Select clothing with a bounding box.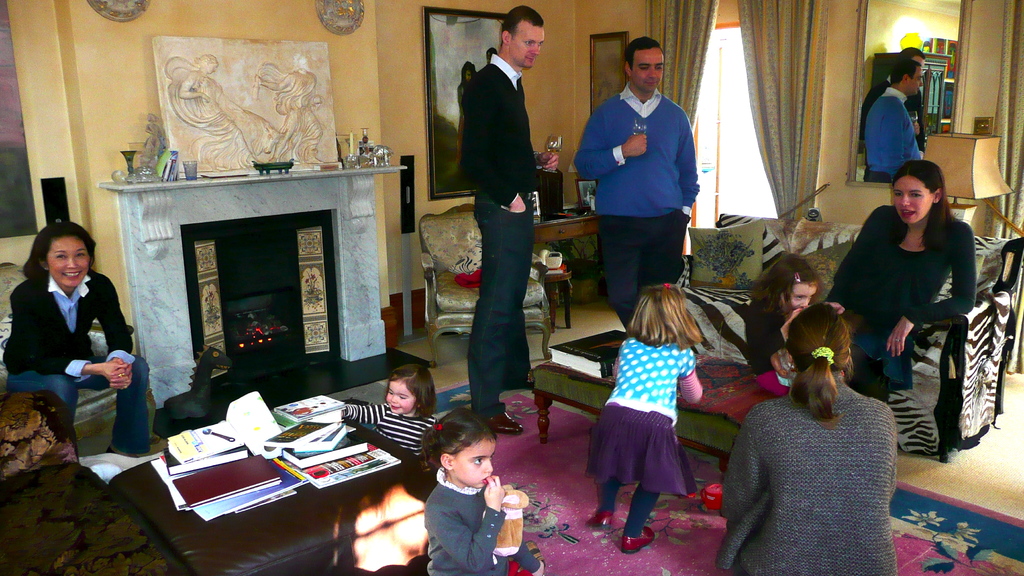
left=5, top=272, right=155, bottom=452.
